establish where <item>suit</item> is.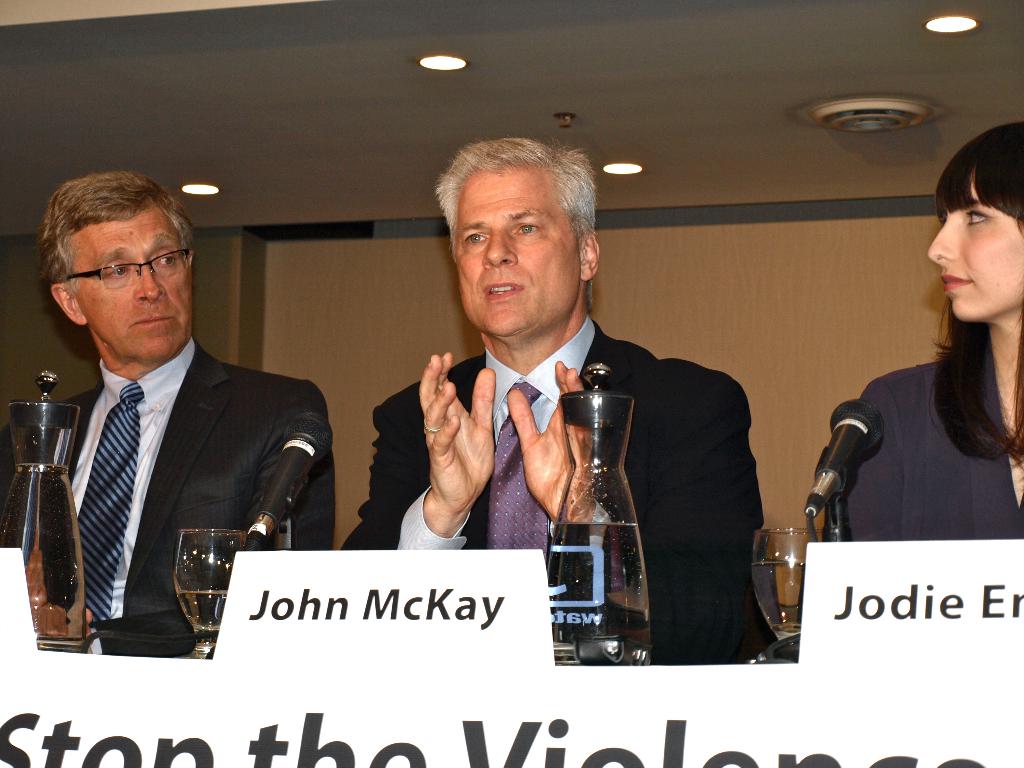
Established at region(338, 311, 767, 664).
